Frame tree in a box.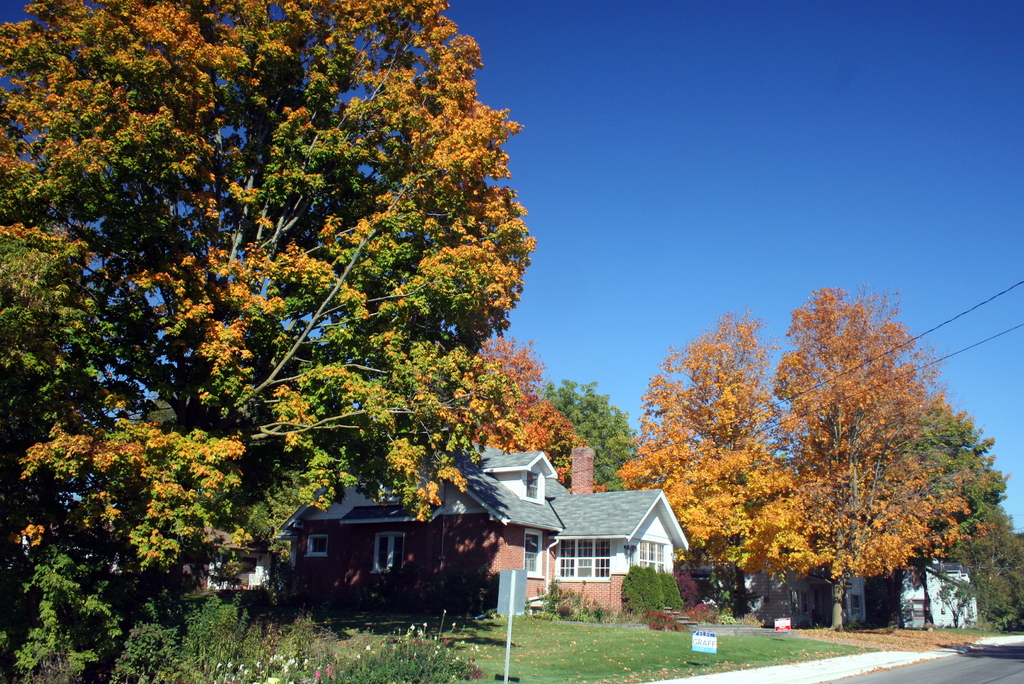
pyautogui.locateOnScreen(622, 303, 798, 638).
